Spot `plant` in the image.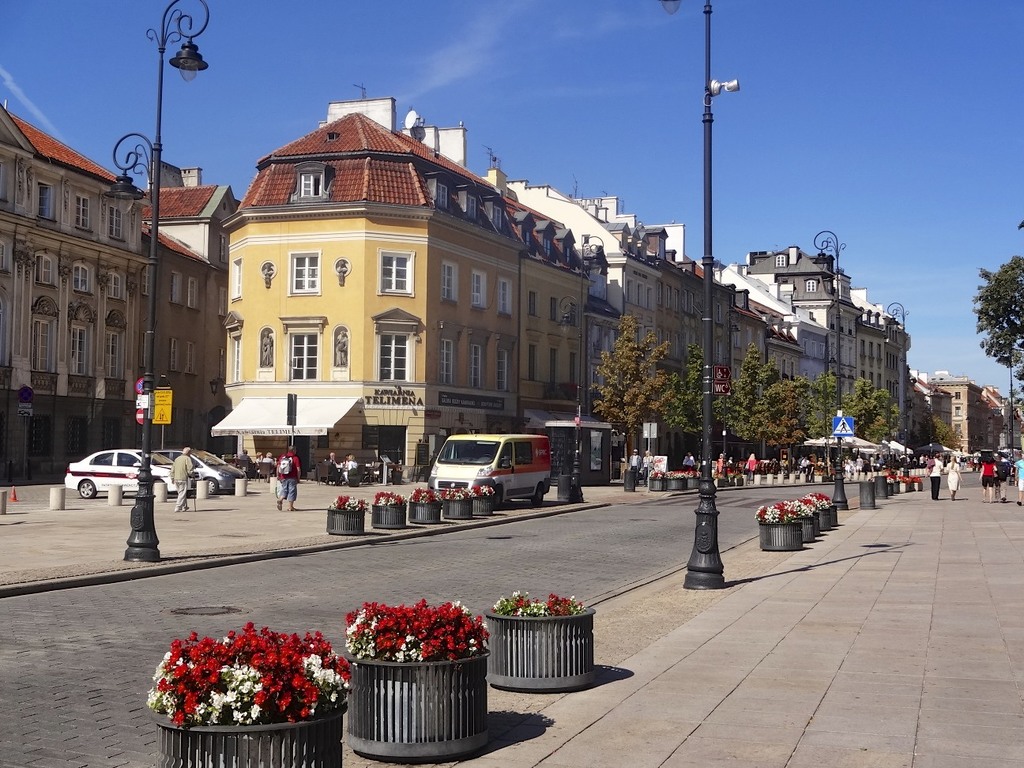
`plant` found at 470/480/498/494.
